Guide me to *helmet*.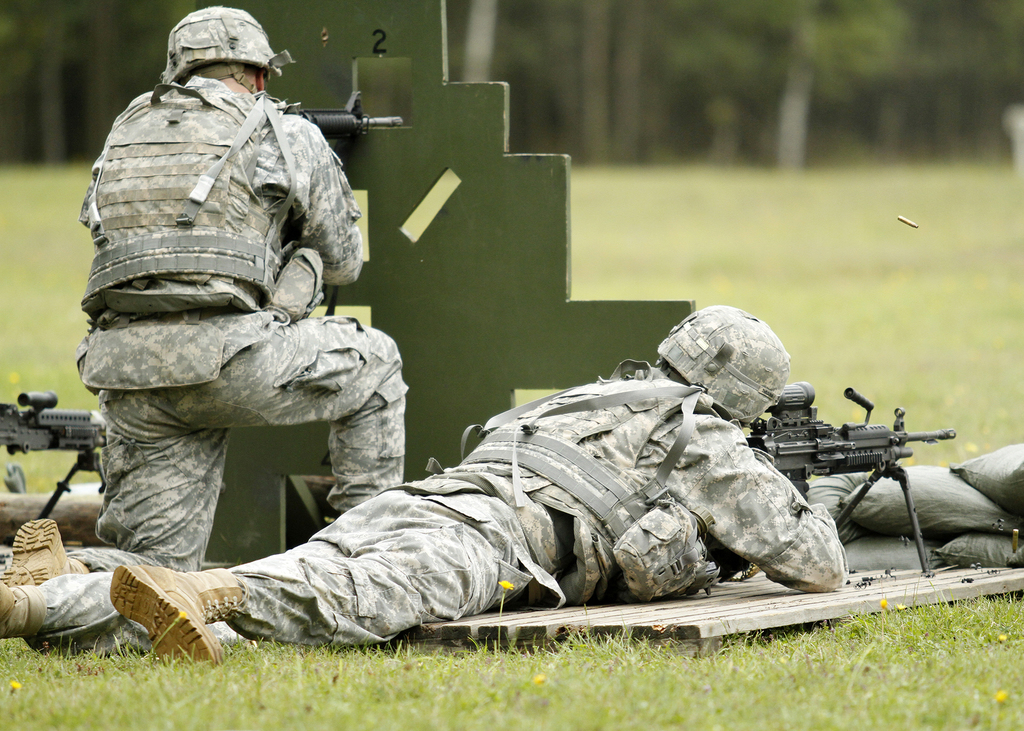
Guidance: <bbox>662, 332, 815, 424</bbox>.
